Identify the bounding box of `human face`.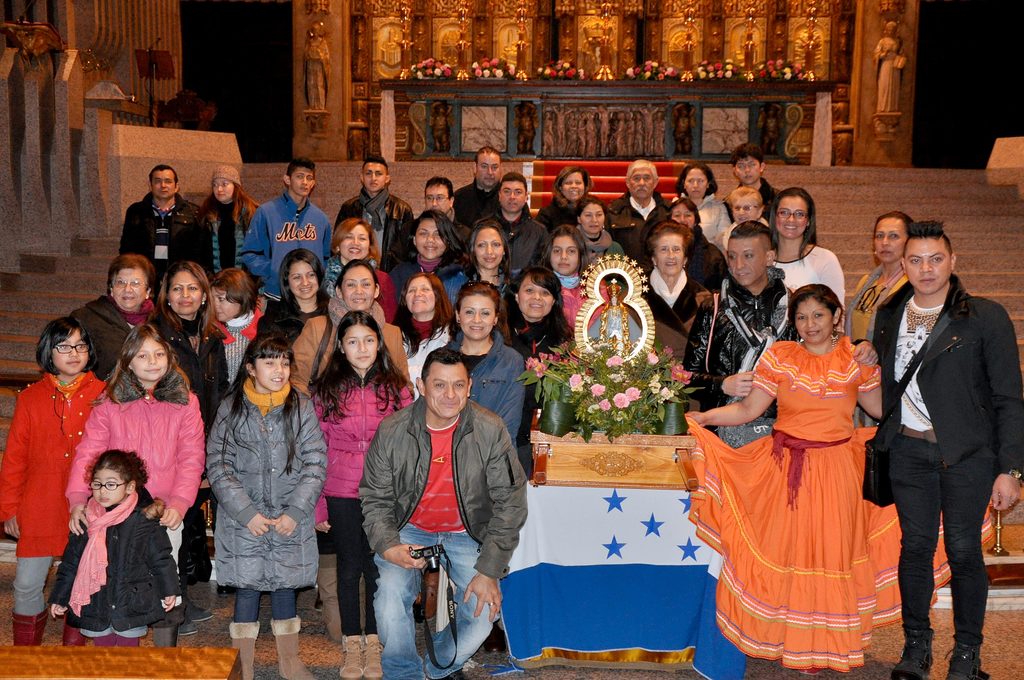
170 268 200 313.
